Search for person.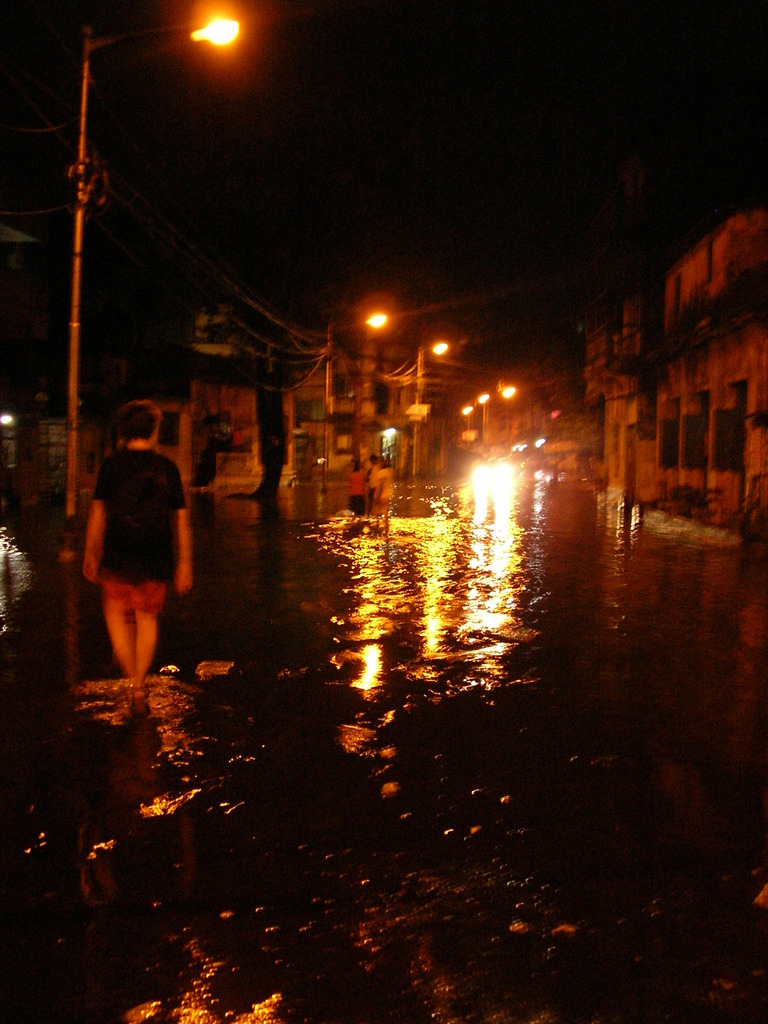
Found at <region>81, 390, 186, 694</region>.
